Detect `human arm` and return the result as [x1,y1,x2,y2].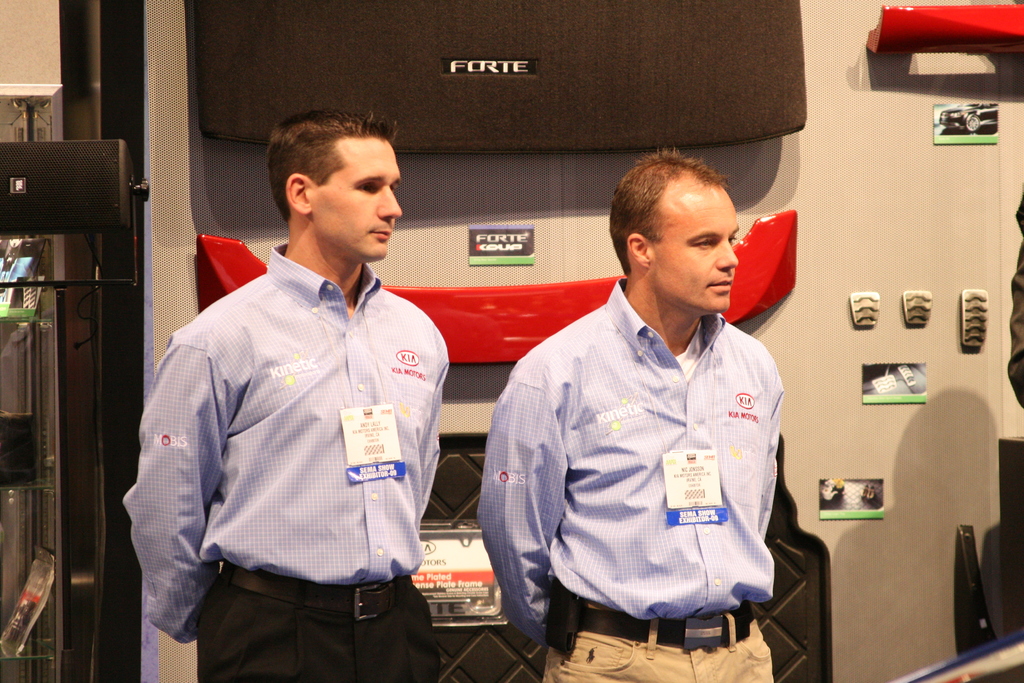
[762,382,781,542].
